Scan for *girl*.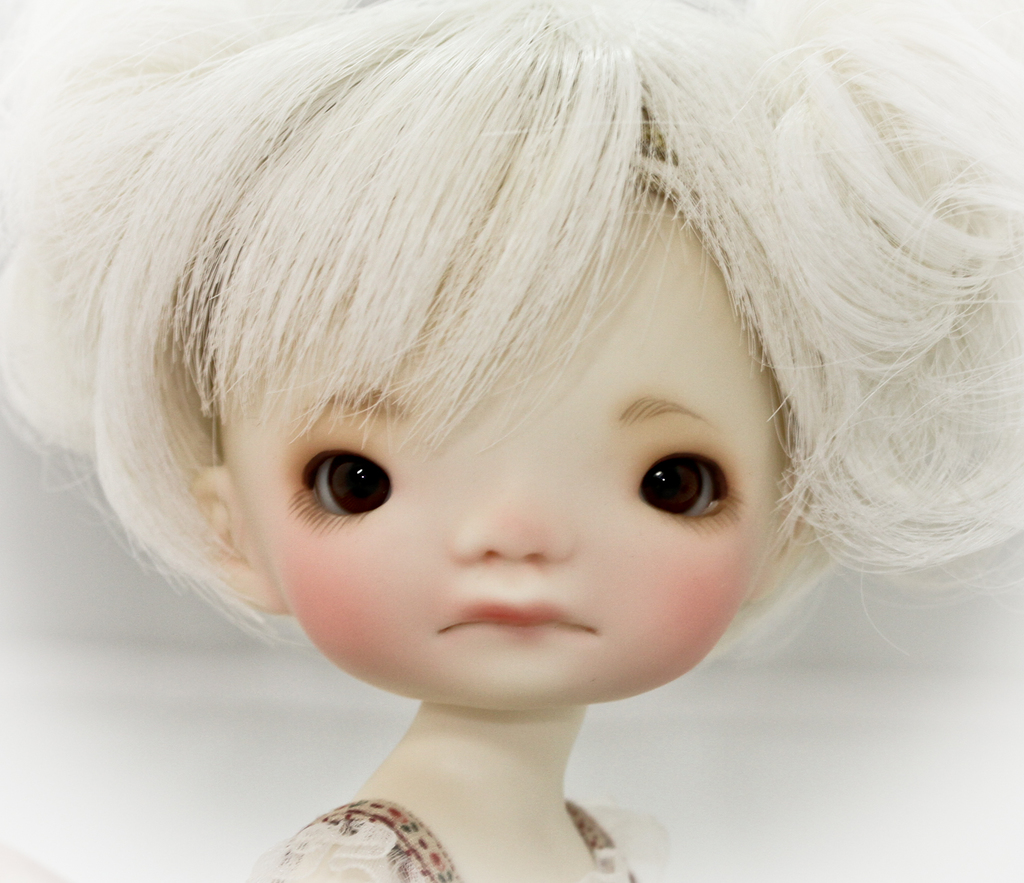
Scan result: rect(0, 0, 1023, 880).
